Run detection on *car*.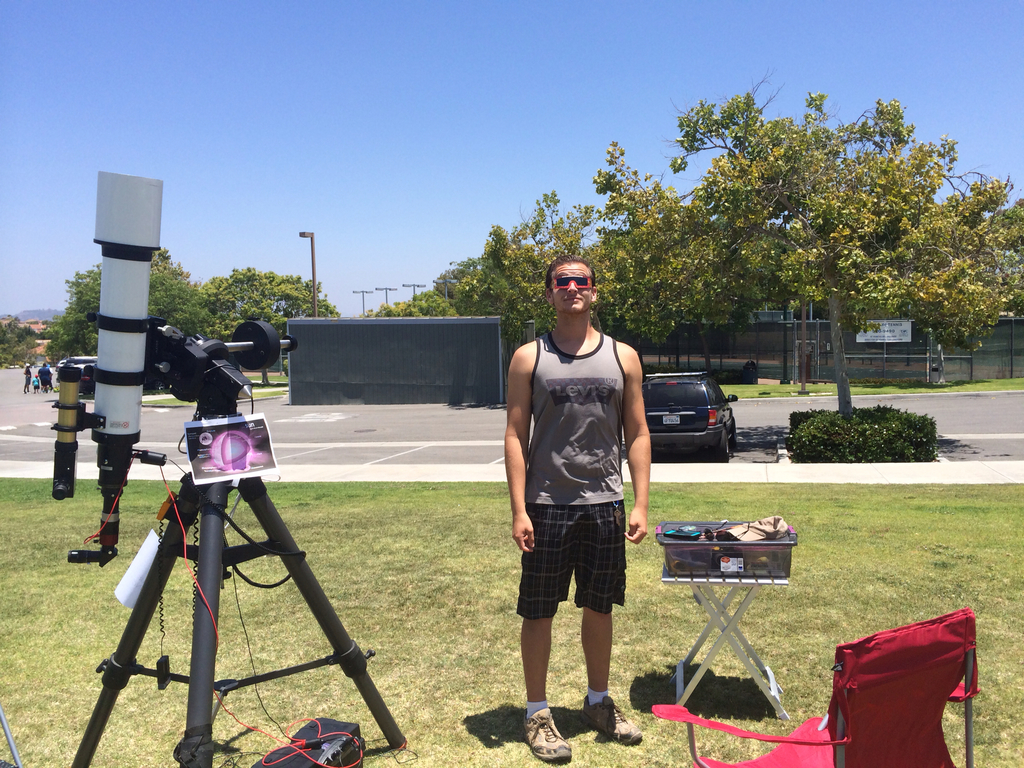
Result: bbox=(647, 372, 751, 465).
